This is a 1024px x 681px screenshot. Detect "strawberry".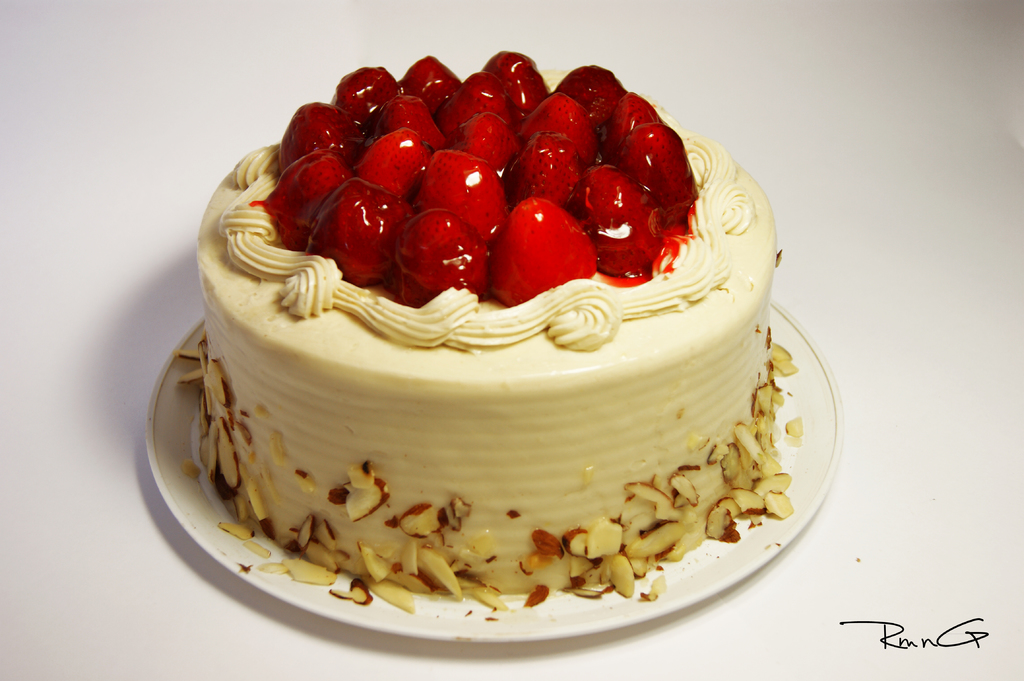
detection(403, 52, 463, 108).
